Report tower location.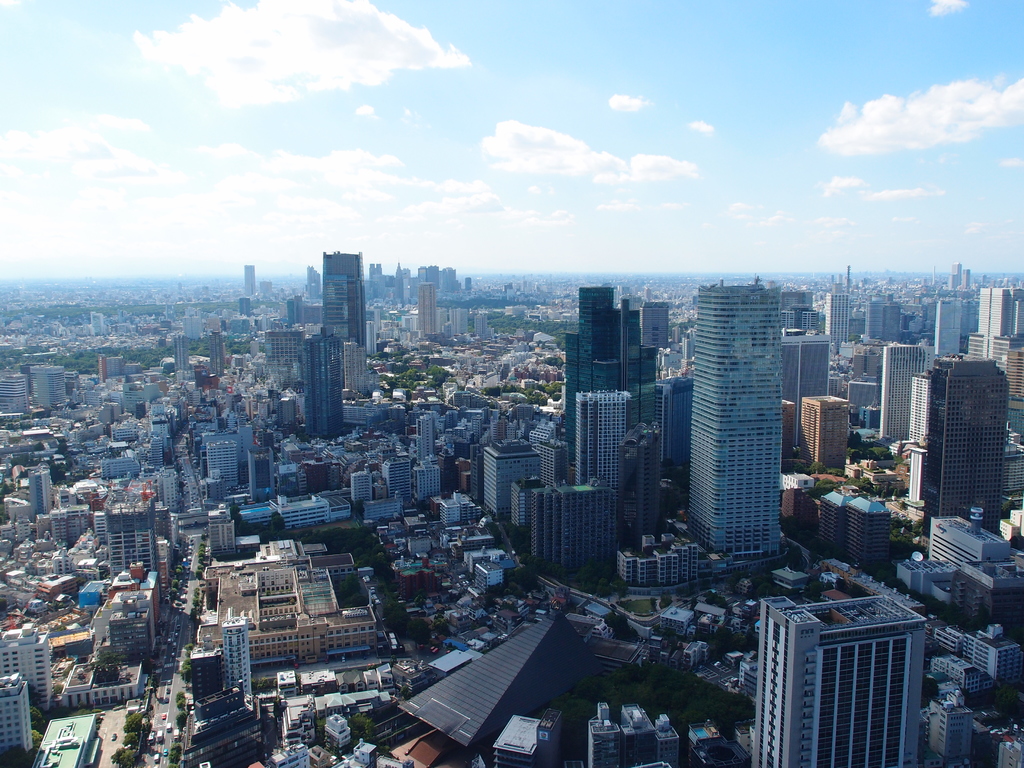
Report: box=[0, 365, 25, 417].
